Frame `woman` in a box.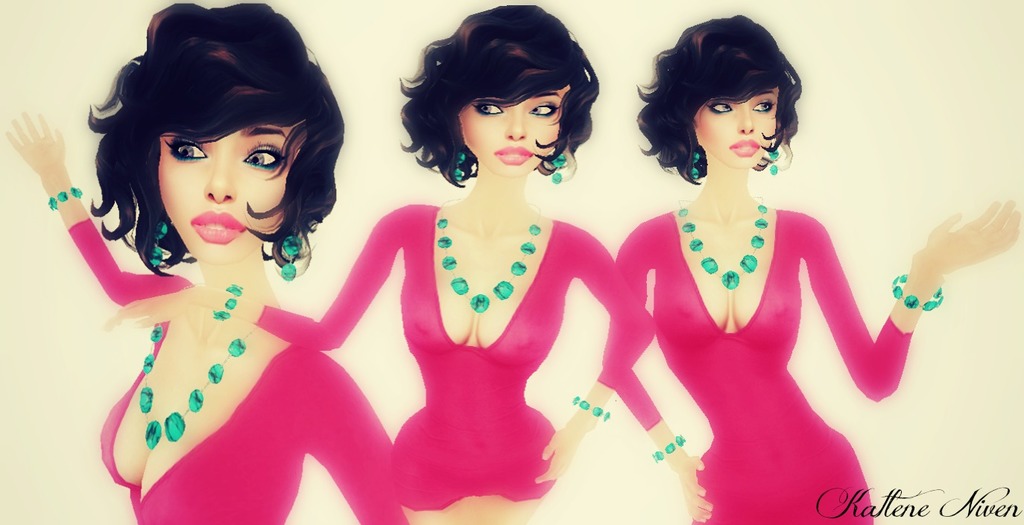
pyautogui.locateOnScreen(106, 5, 652, 524).
